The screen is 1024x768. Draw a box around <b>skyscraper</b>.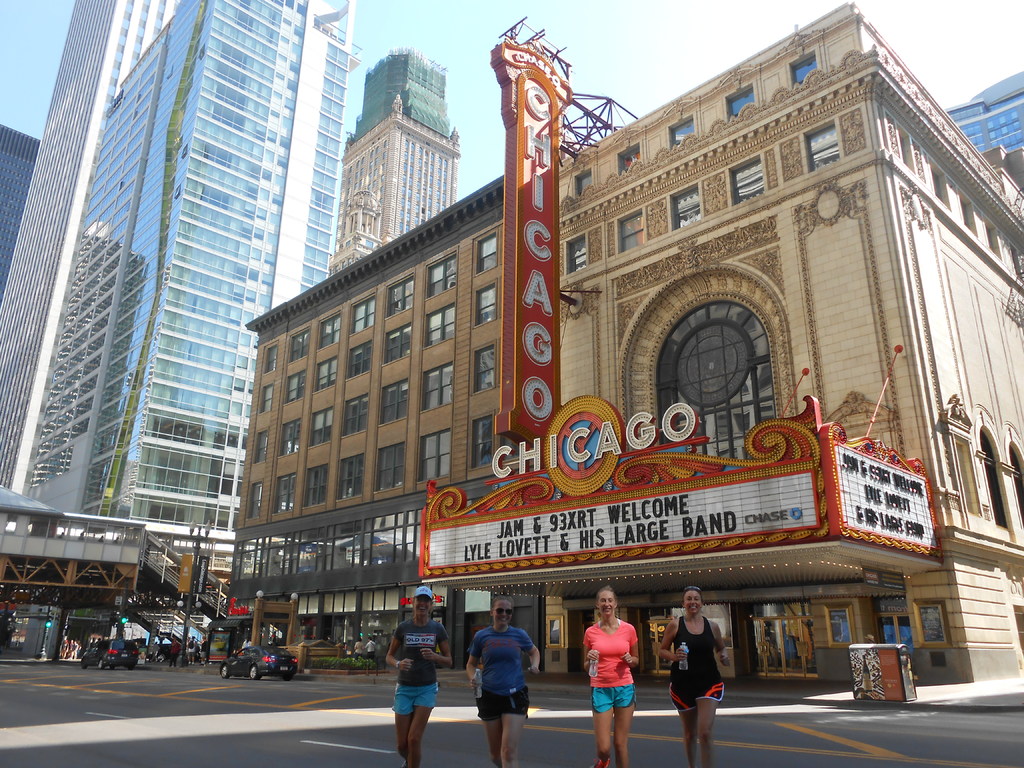
BBox(324, 41, 469, 282).
